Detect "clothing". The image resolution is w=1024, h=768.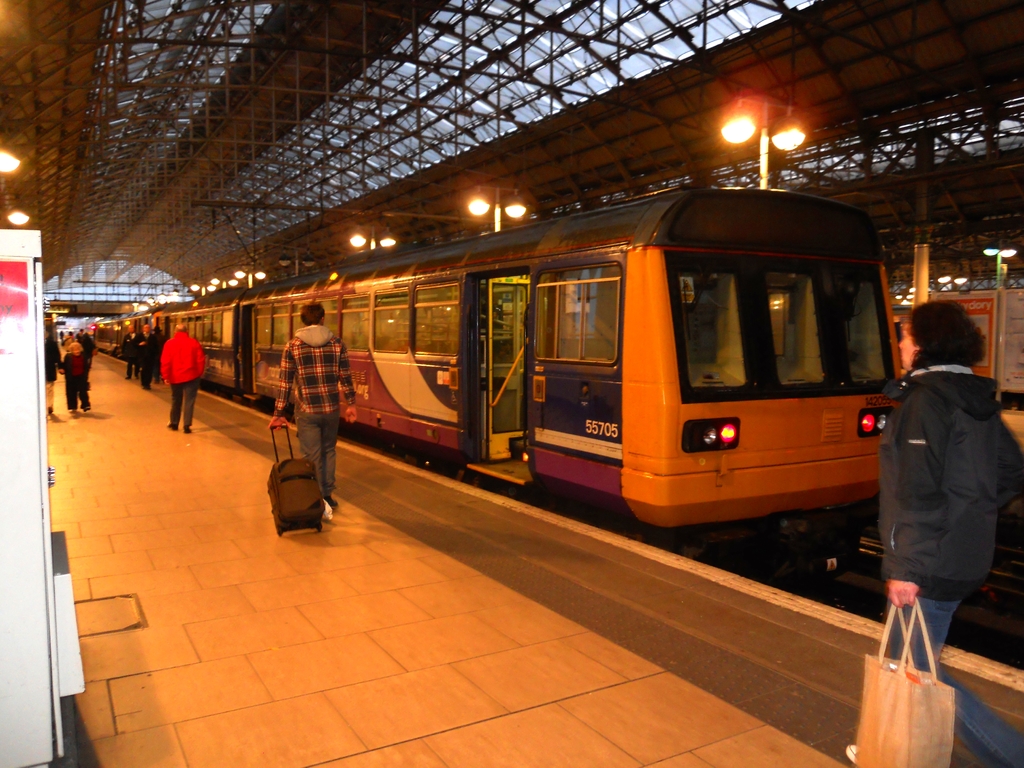
l=161, t=328, r=207, b=426.
